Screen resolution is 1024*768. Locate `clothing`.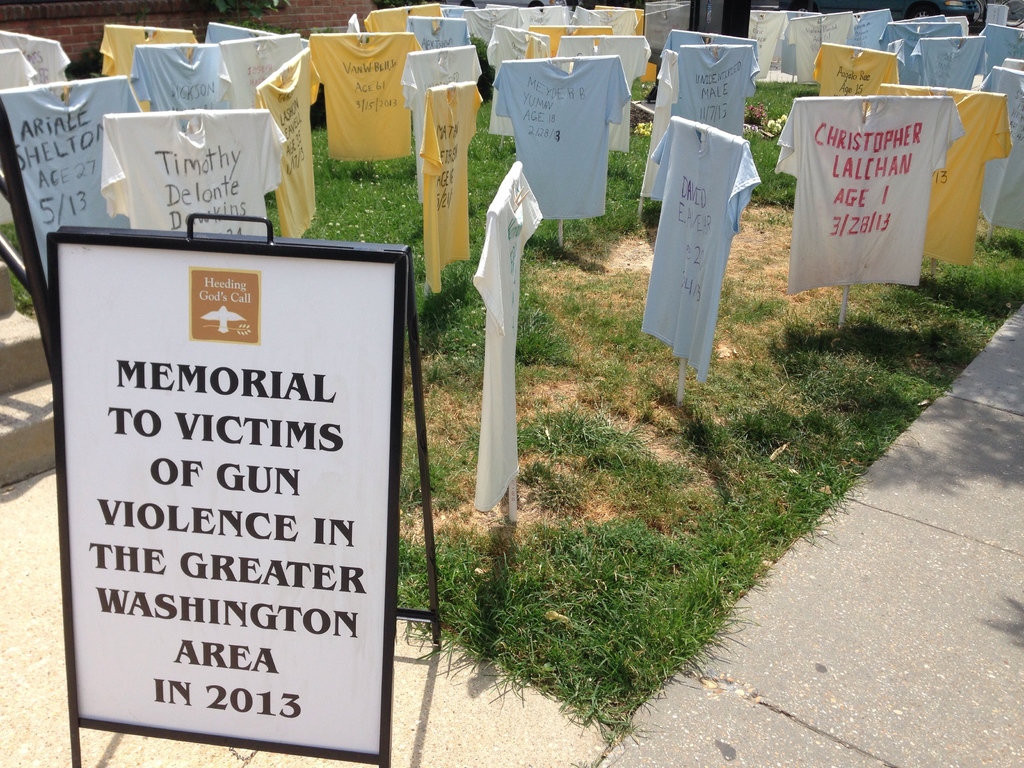
select_region(911, 35, 983, 82).
